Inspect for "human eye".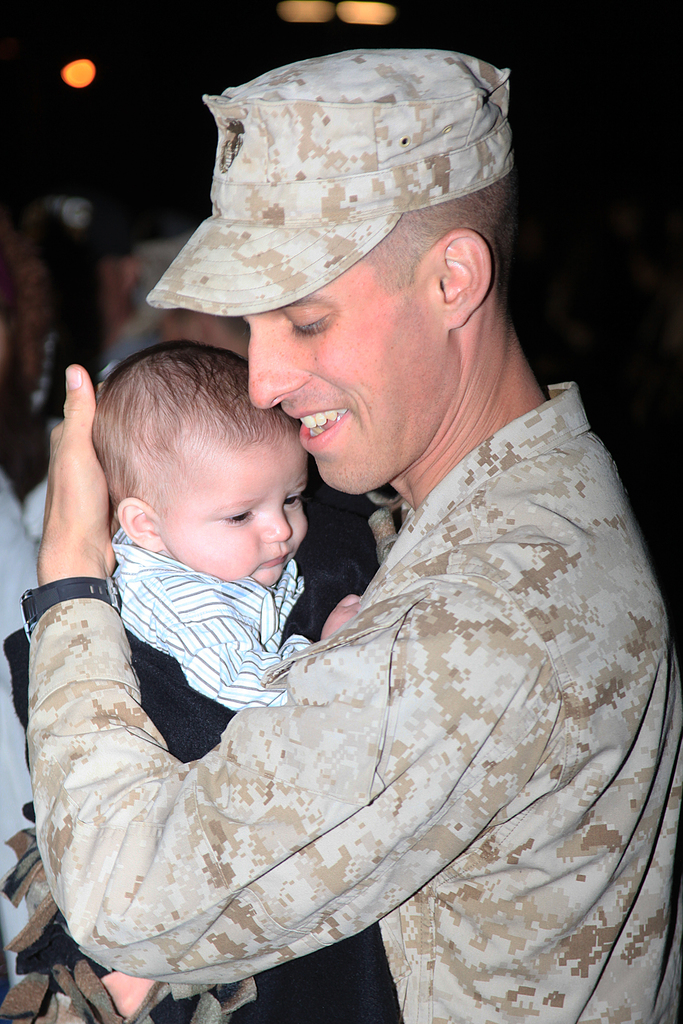
Inspection: box(220, 510, 258, 525).
